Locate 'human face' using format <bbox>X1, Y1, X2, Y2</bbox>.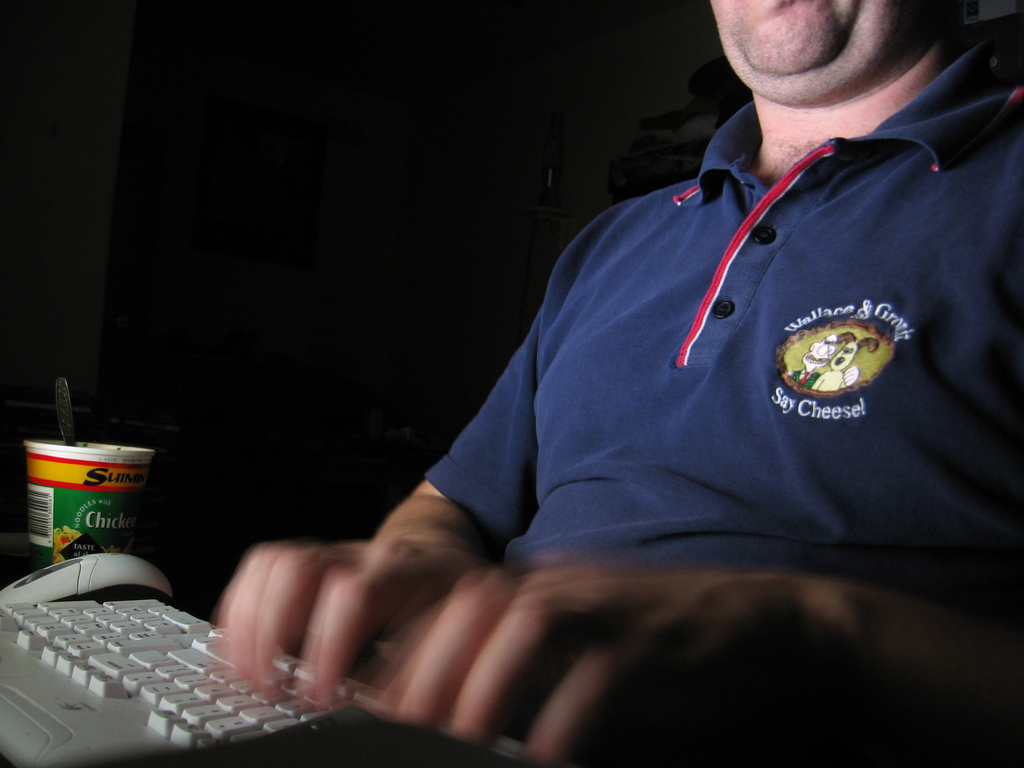
<bbox>705, 0, 950, 93</bbox>.
